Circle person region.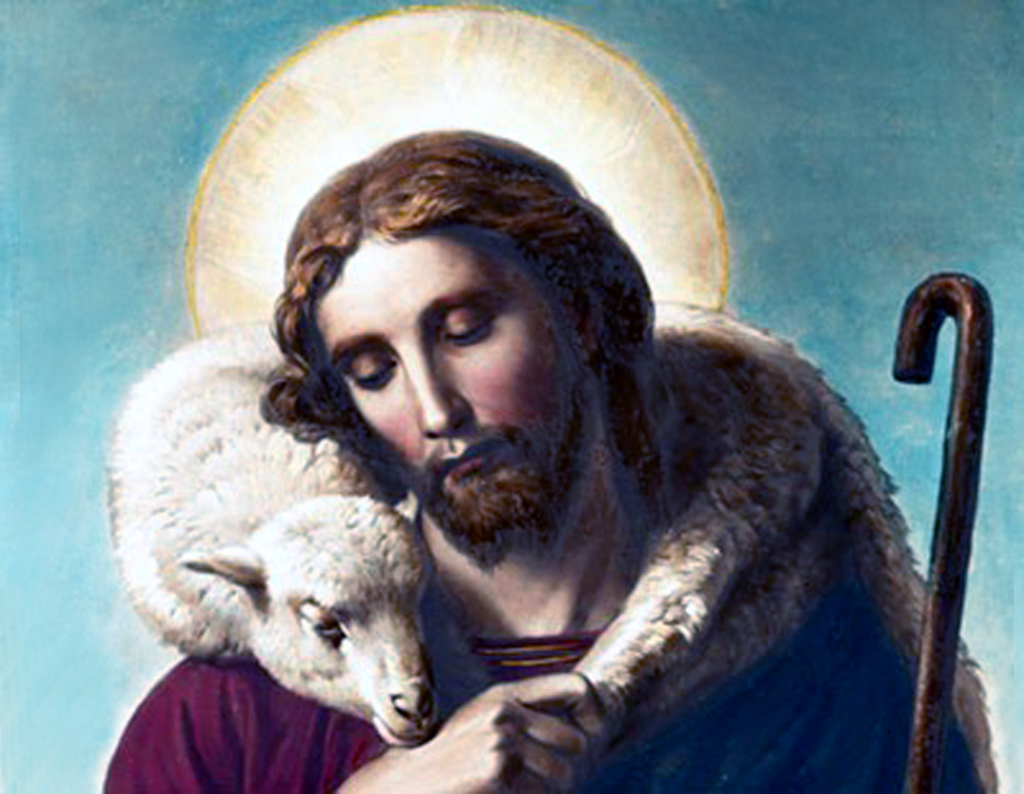
Region: Rect(129, 89, 988, 791).
